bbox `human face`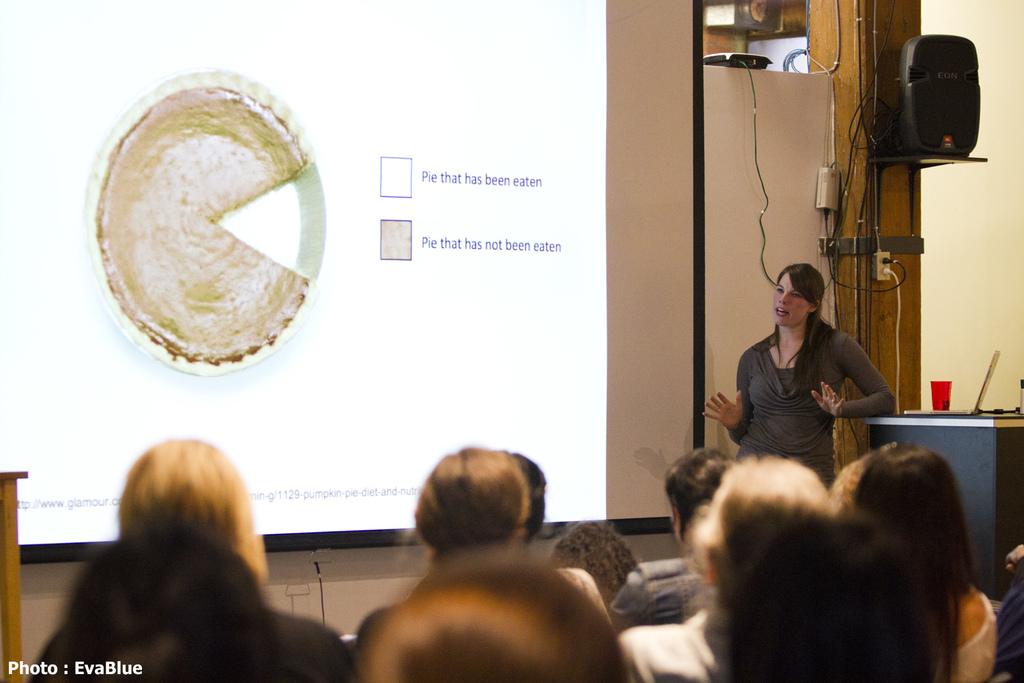
region(770, 270, 810, 329)
